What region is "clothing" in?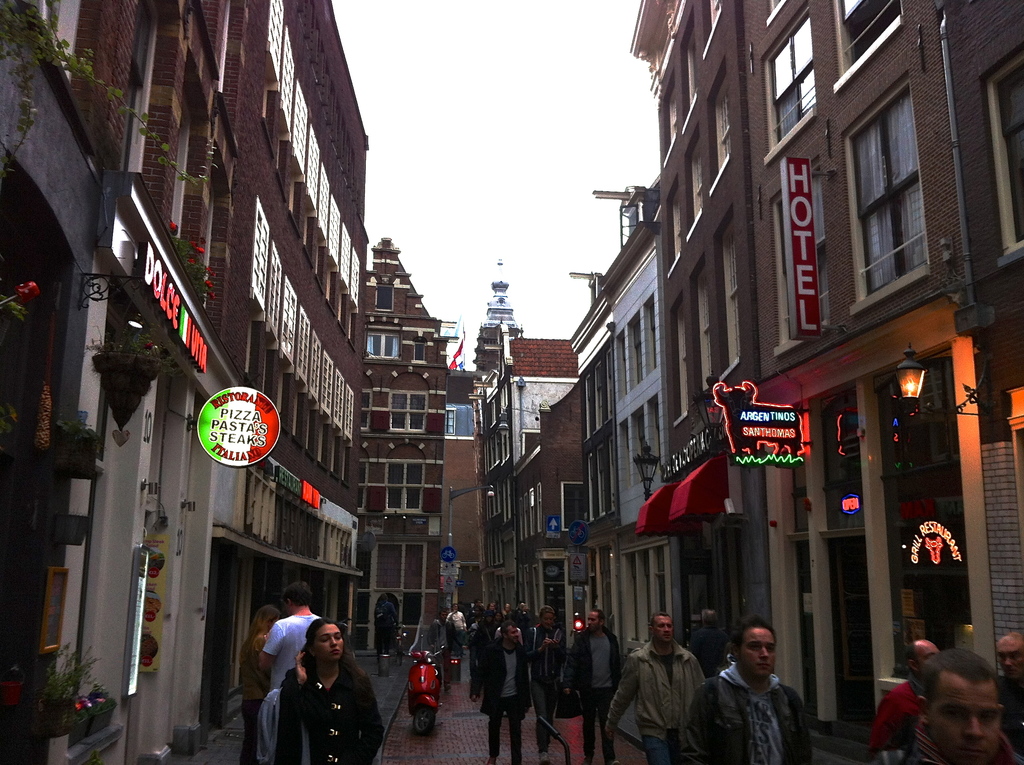
[x1=276, y1=647, x2=385, y2=764].
